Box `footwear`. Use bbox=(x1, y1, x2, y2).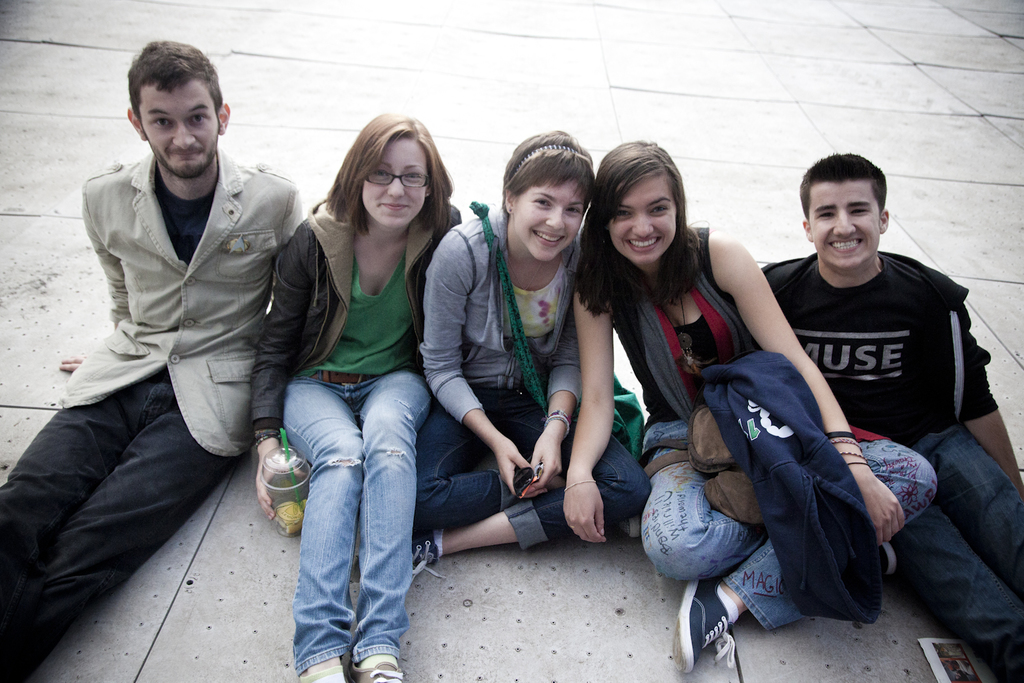
bbox=(348, 659, 405, 682).
